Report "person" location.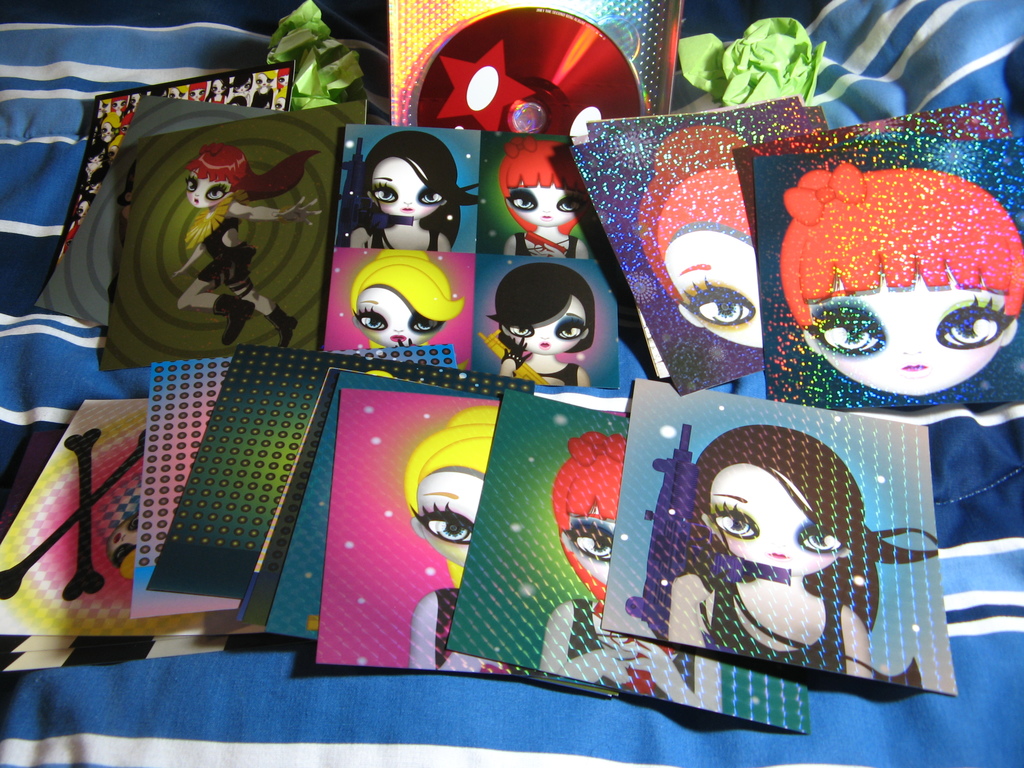
Report: x1=545 y1=428 x2=728 y2=717.
